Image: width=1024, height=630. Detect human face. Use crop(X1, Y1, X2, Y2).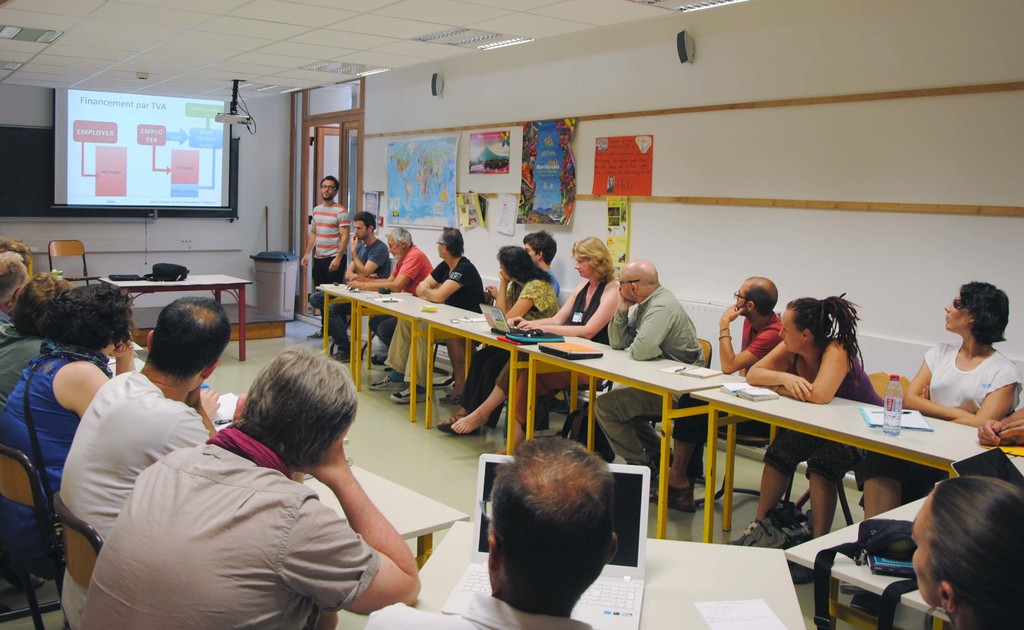
crop(356, 220, 367, 239).
